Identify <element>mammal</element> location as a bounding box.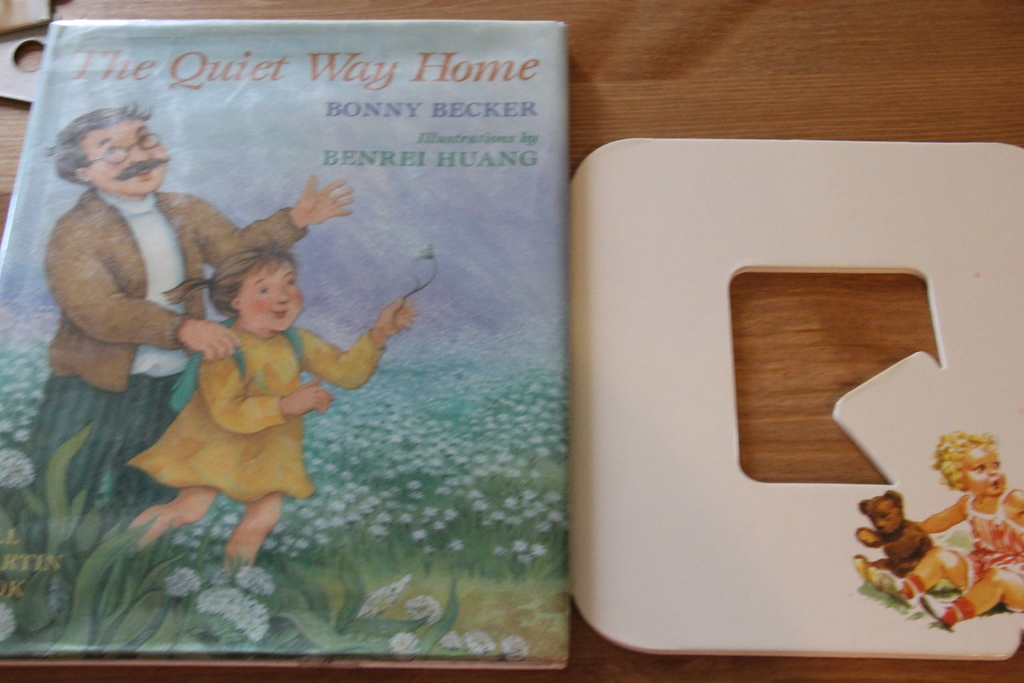
pyautogui.locateOnScreen(849, 490, 935, 587).
